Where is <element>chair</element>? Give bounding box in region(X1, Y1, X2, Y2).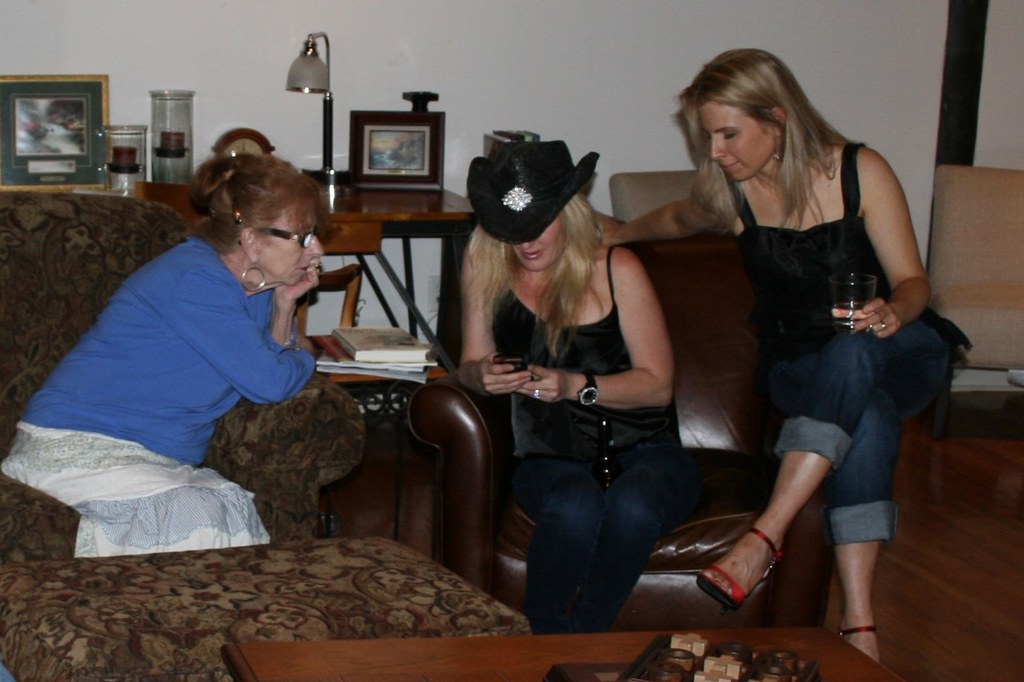
region(405, 230, 847, 630).
